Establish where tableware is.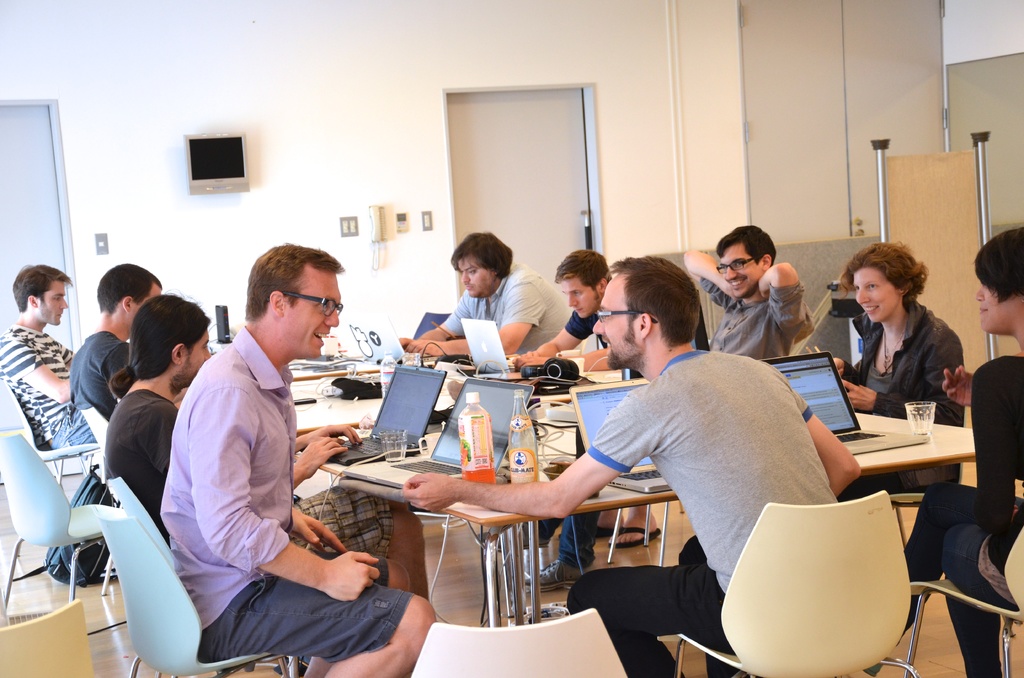
Established at <box>379,426,406,463</box>.
